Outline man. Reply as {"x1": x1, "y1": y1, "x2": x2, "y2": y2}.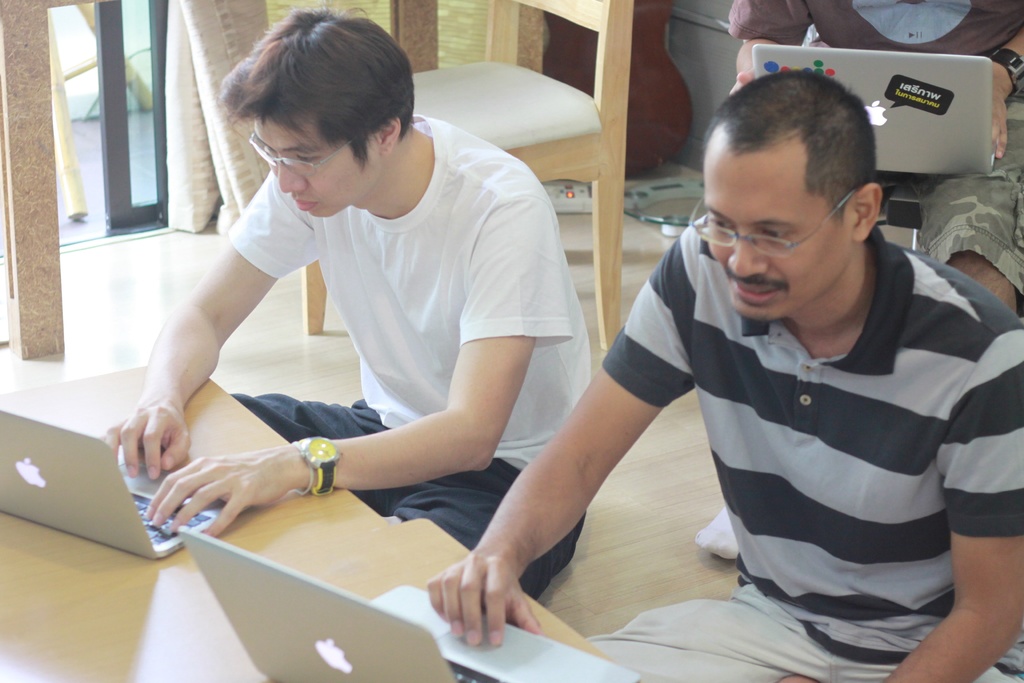
{"x1": 92, "y1": 8, "x2": 591, "y2": 614}.
